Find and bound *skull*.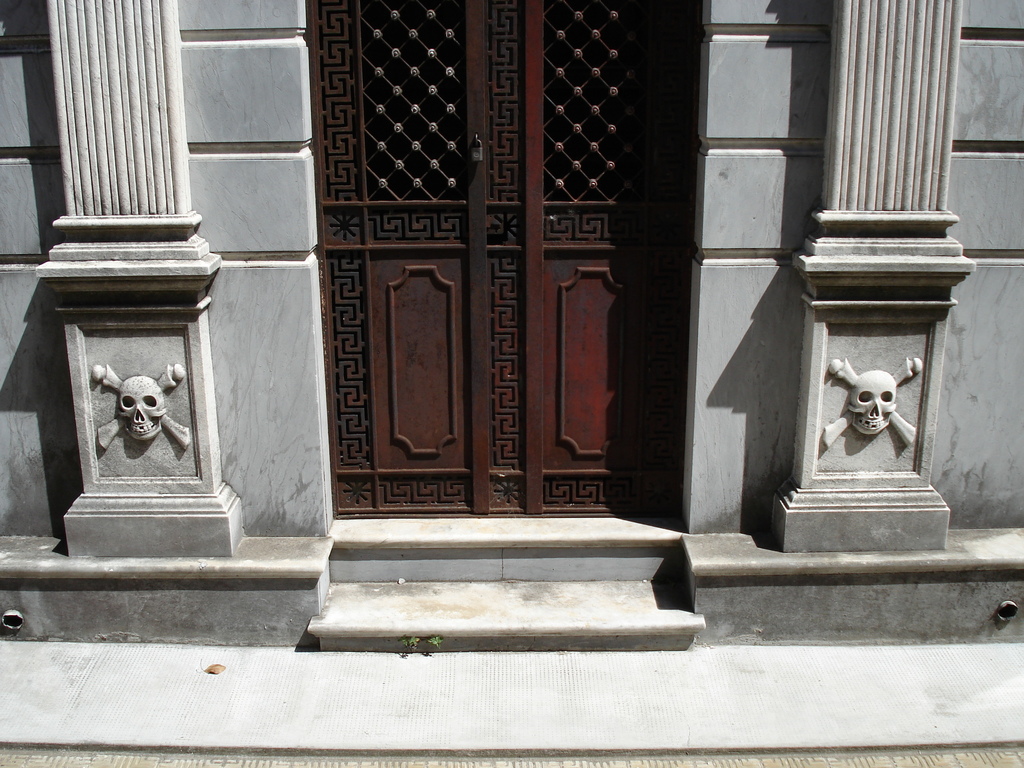
Bound: Rect(817, 351, 912, 459).
